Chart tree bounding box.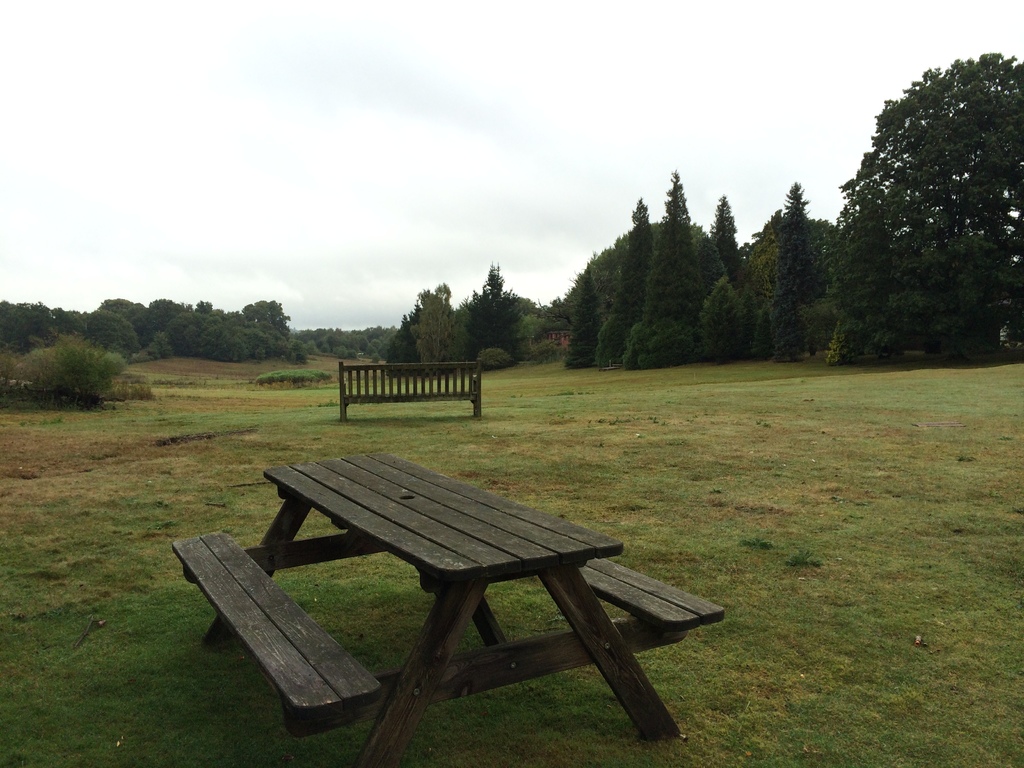
Charted: (0, 351, 28, 389).
